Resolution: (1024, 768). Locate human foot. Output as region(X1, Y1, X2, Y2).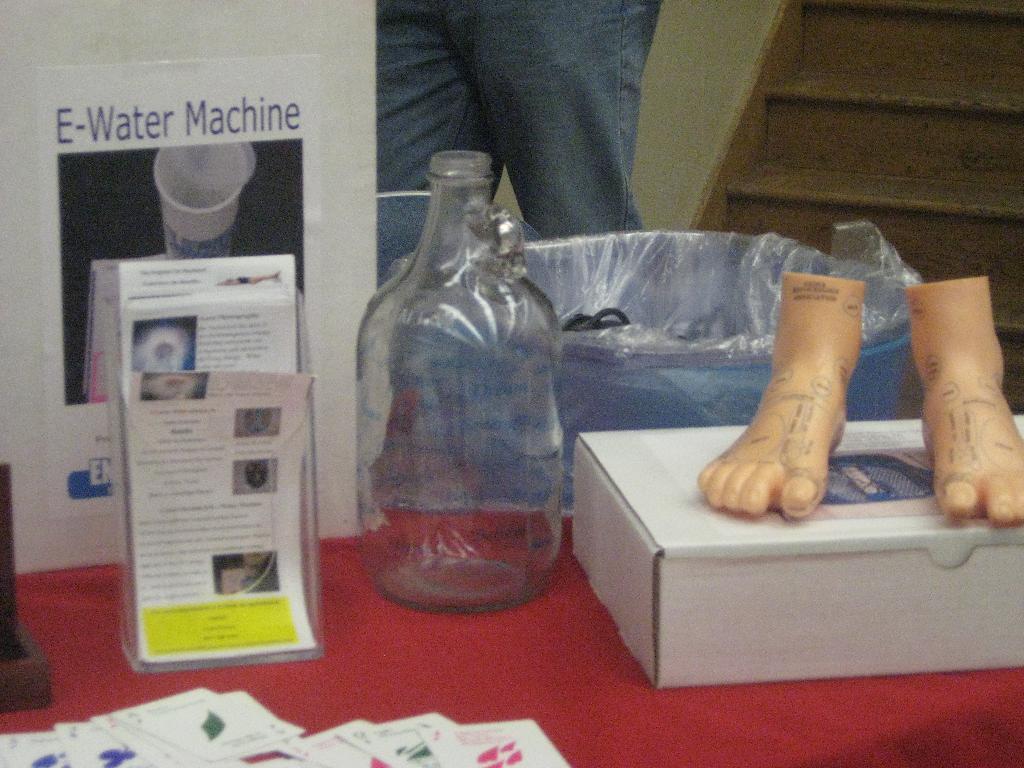
region(909, 339, 1023, 525).
